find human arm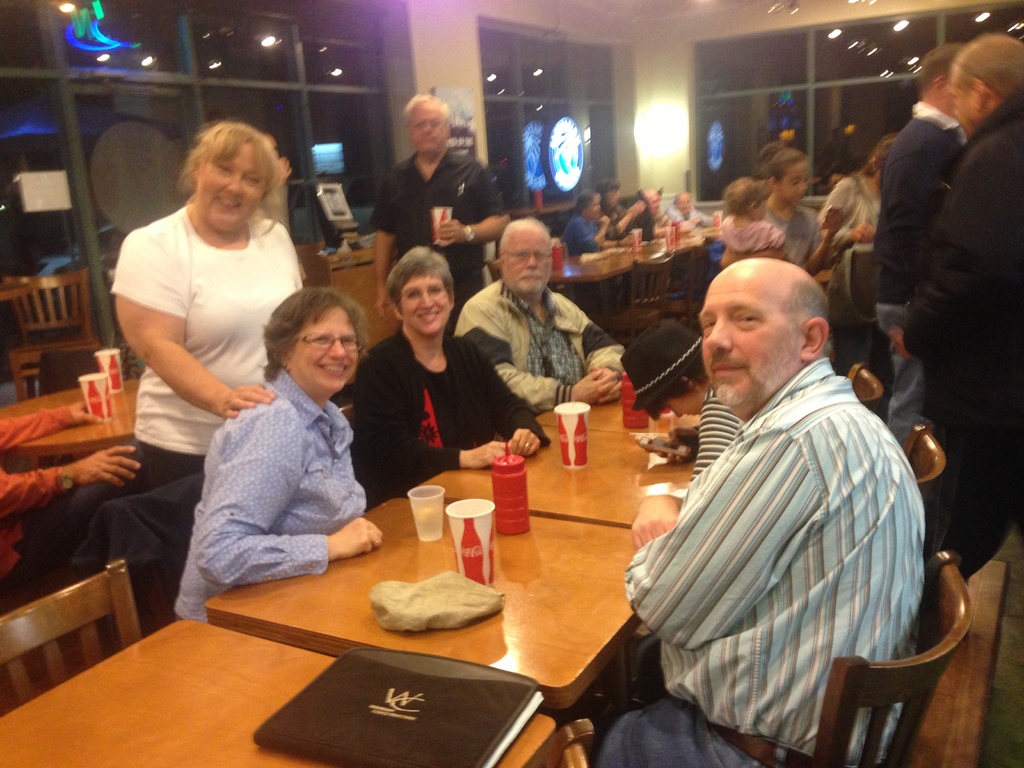
left=125, top=264, right=274, bottom=446
